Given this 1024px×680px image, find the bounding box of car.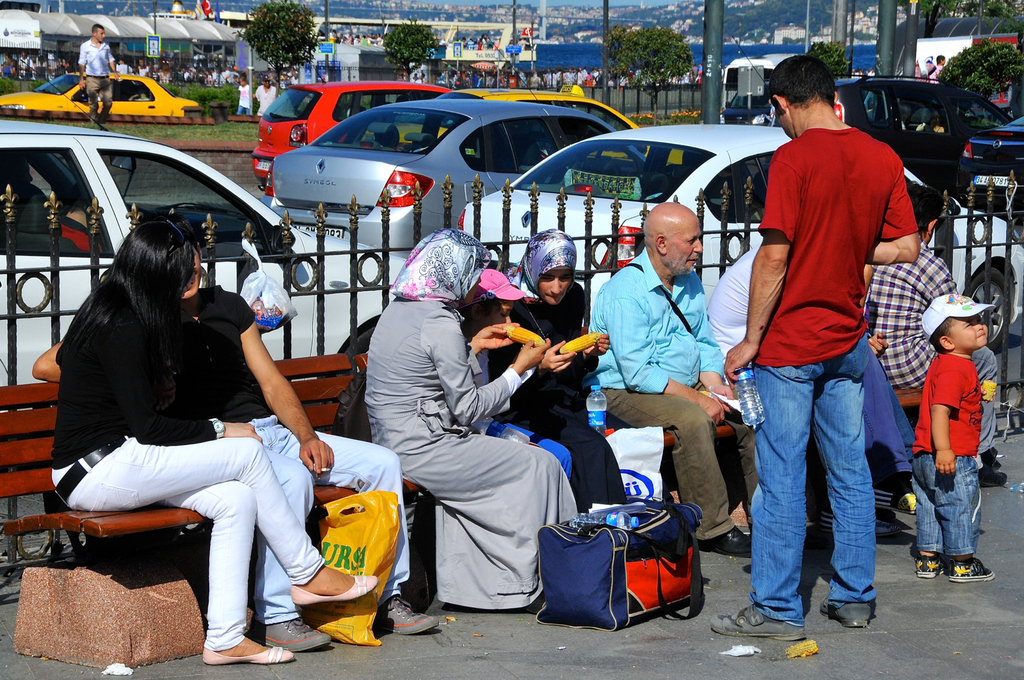
x1=951, y1=116, x2=1023, y2=207.
